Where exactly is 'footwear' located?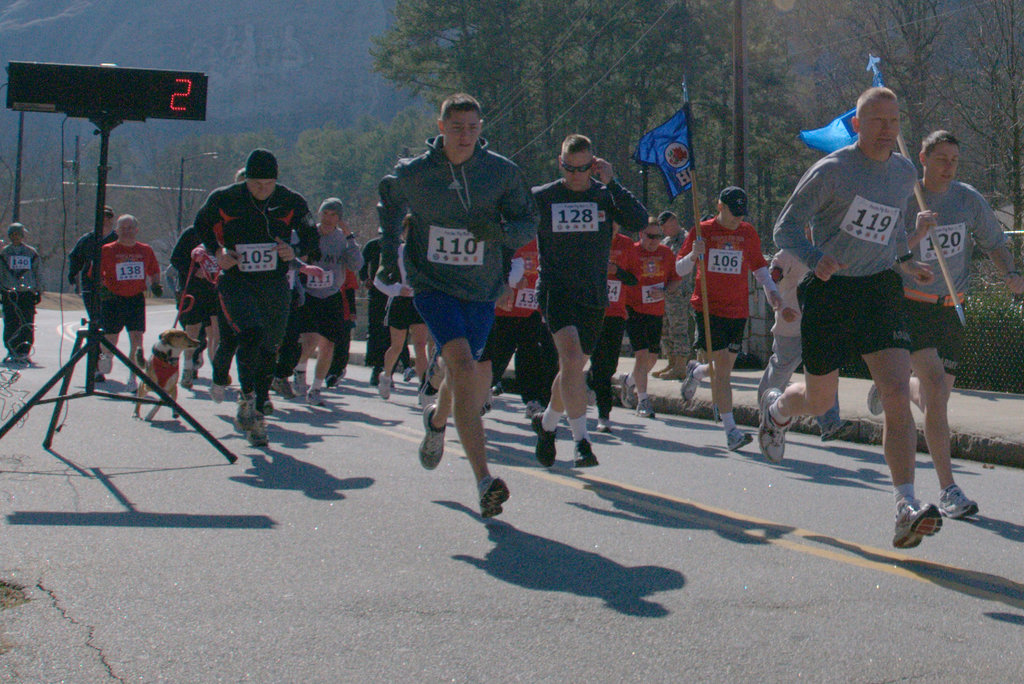
Its bounding box is bbox(820, 421, 852, 443).
